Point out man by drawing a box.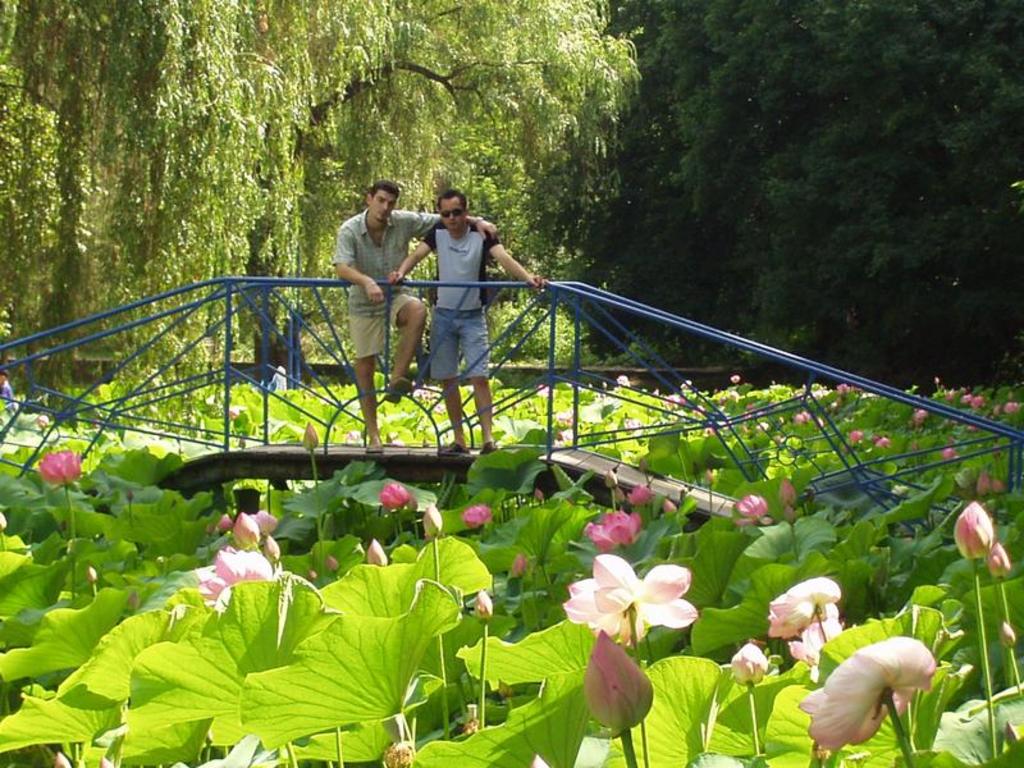
pyautogui.locateOnScreen(385, 187, 544, 452).
